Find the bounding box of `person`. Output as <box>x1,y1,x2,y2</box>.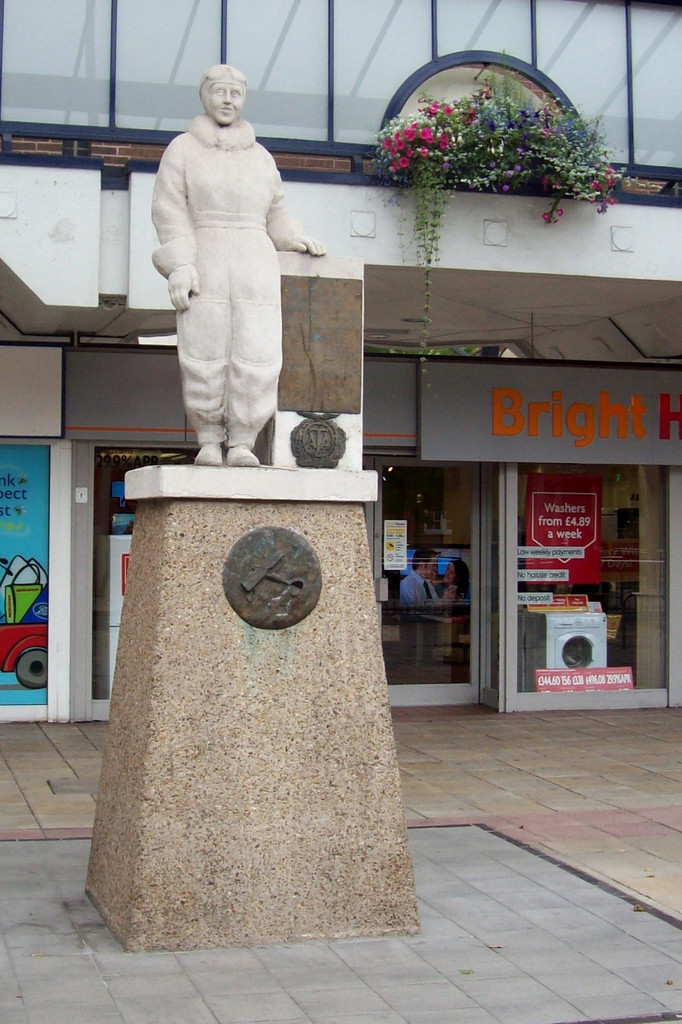
<box>155,67,324,466</box>.
